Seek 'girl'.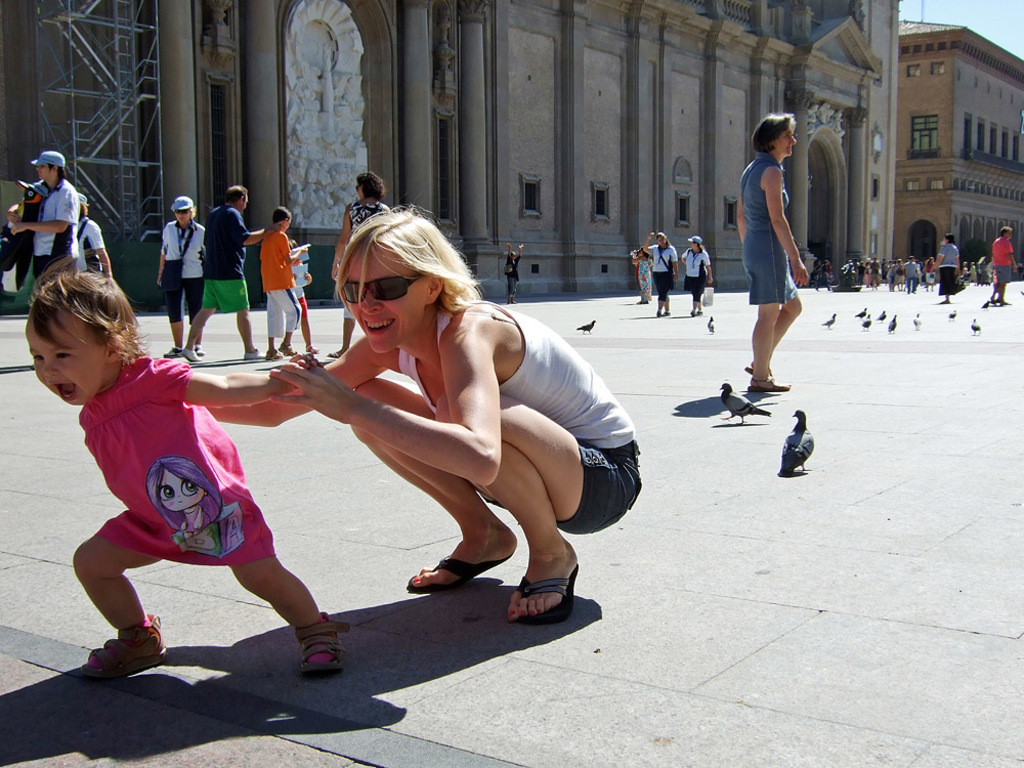
<bbox>283, 238, 321, 351</bbox>.
